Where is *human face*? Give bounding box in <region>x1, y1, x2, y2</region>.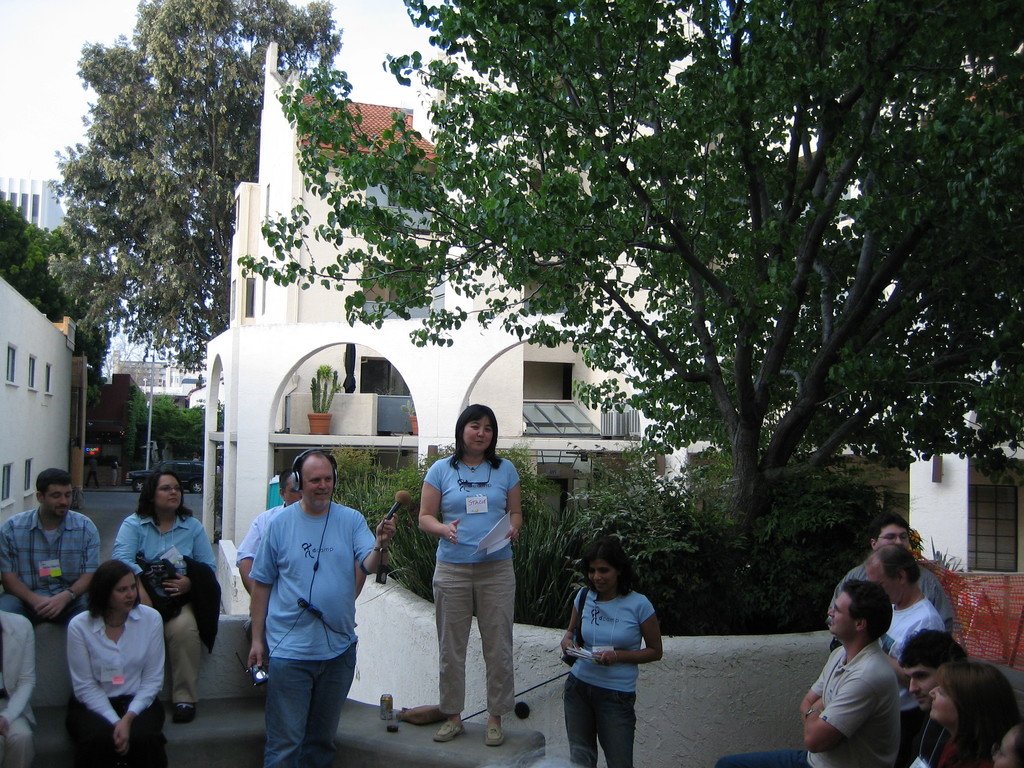
<region>155, 474, 184, 509</region>.
